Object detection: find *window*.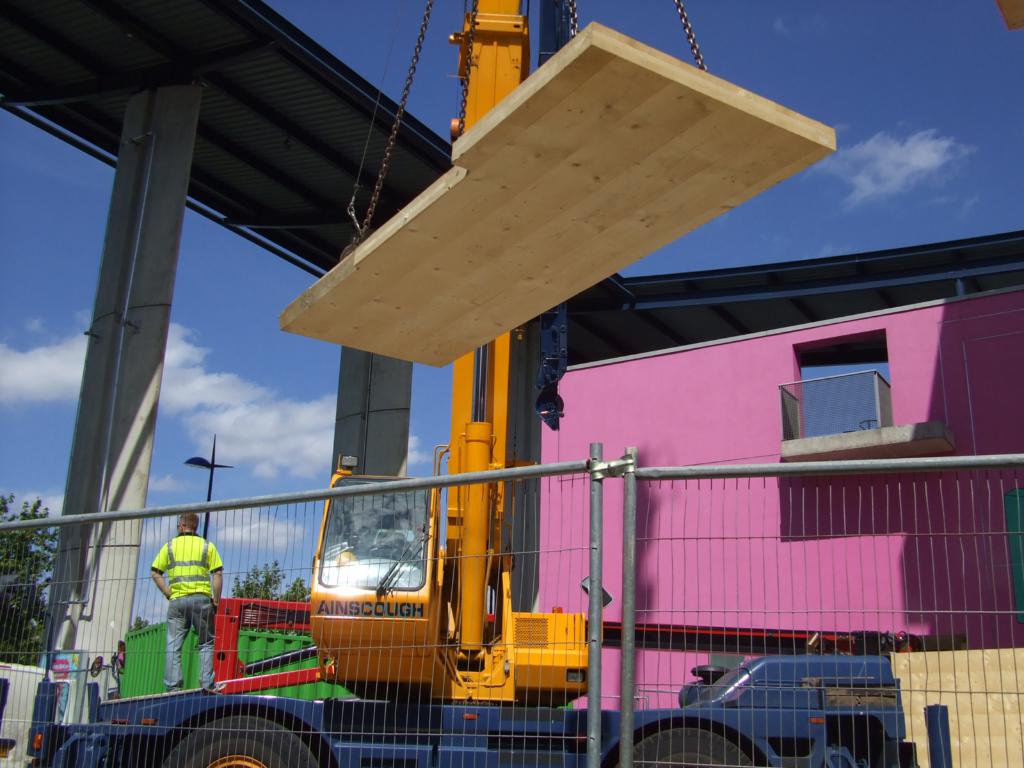
[789, 324, 895, 436].
